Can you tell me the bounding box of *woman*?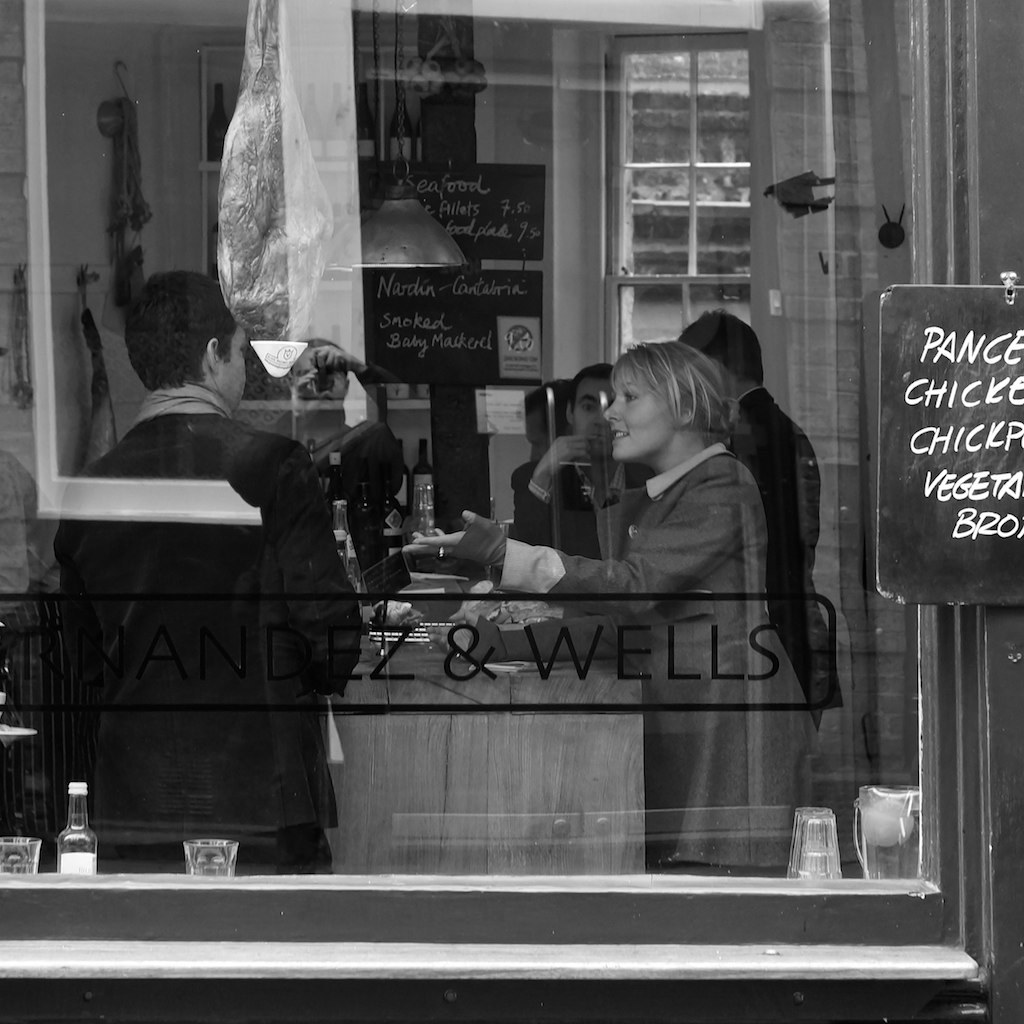
526, 309, 816, 736.
